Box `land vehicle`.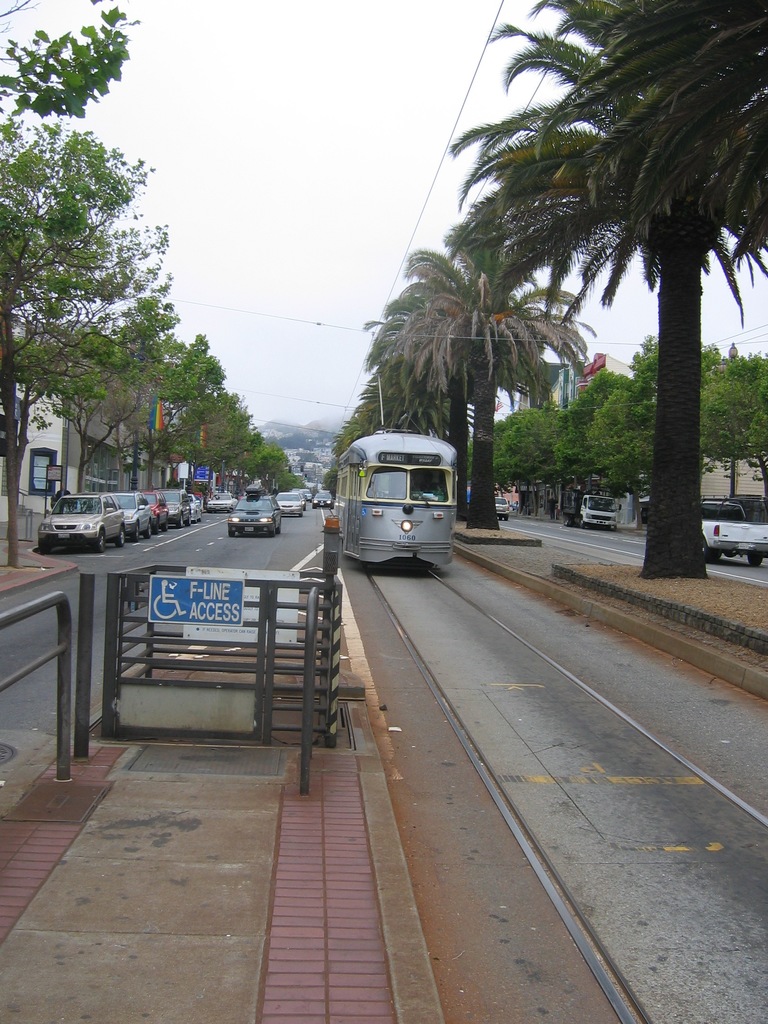
pyautogui.locateOnScreen(561, 492, 620, 528).
